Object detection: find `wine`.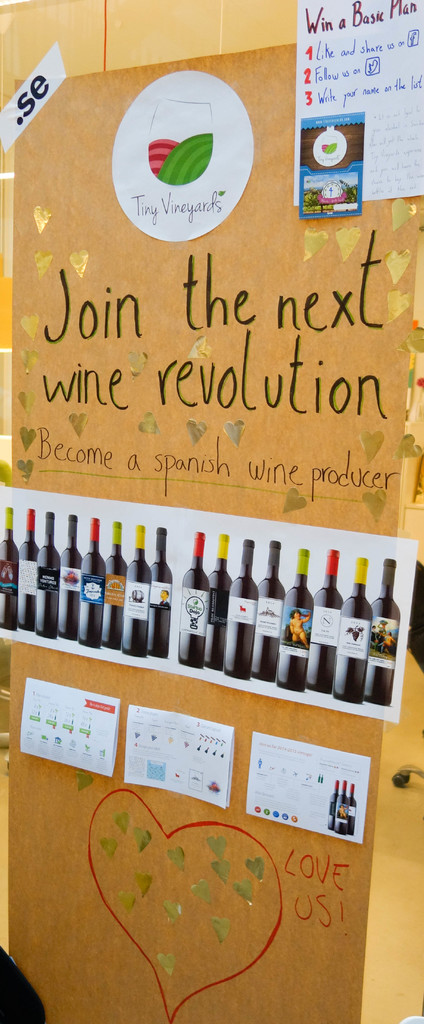
[280,547,313,691].
